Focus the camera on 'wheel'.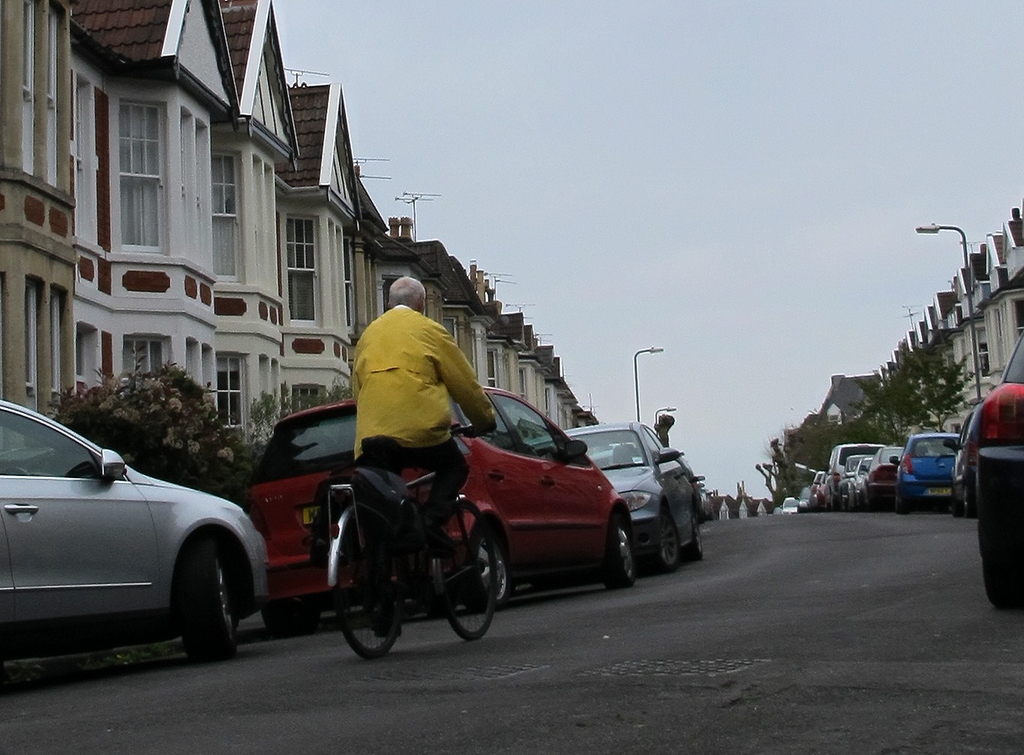
Focus region: [651,508,681,568].
